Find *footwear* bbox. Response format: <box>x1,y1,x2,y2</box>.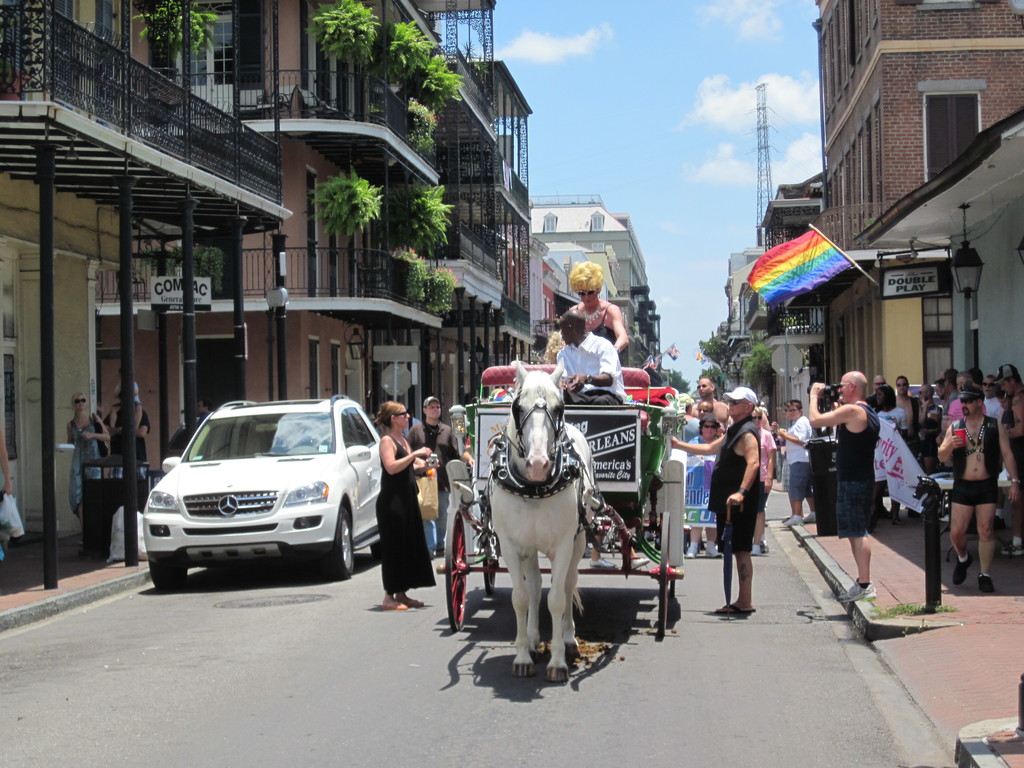
<box>402,598,426,609</box>.
